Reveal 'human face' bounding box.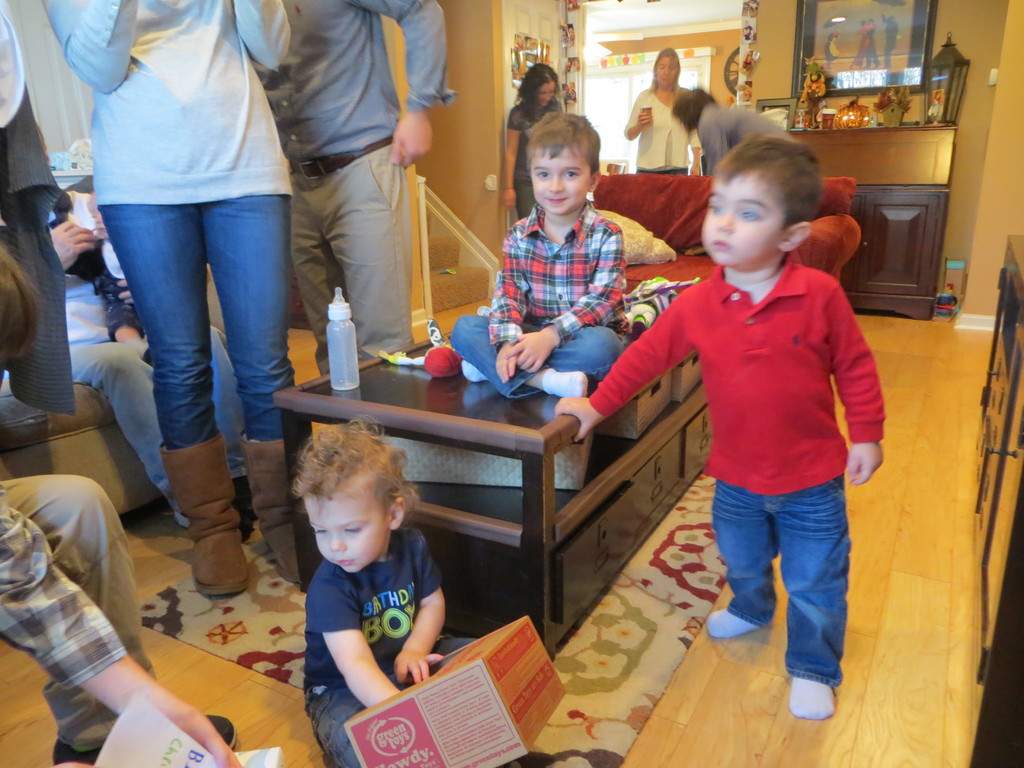
Revealed: [650,50,673,90].
